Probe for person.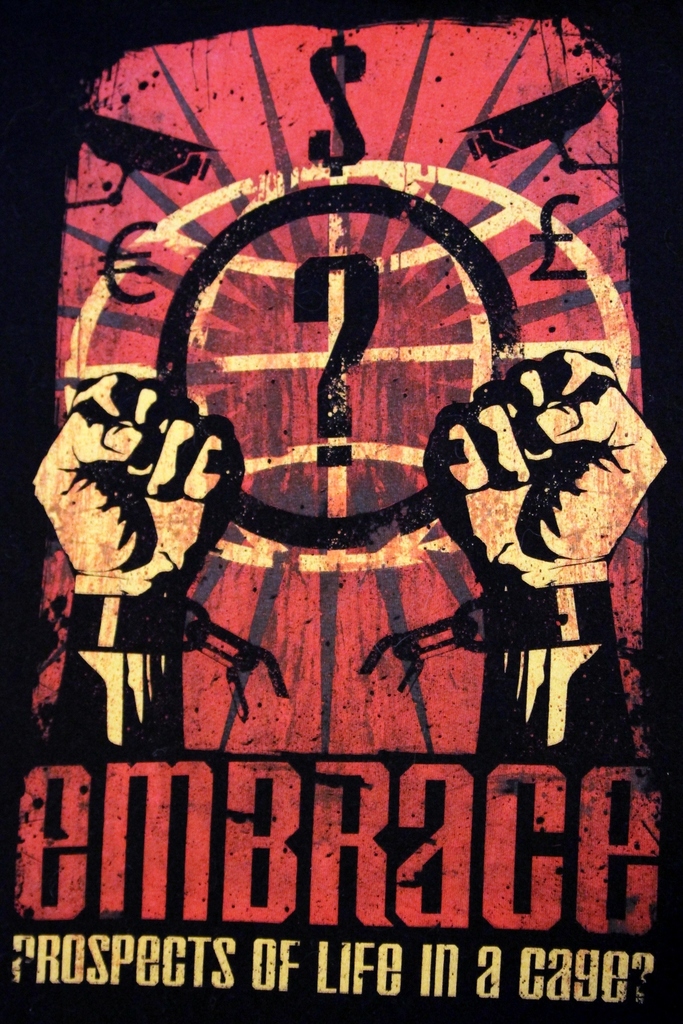
Probe result: <region>29, 372, 247, 761</region>.
